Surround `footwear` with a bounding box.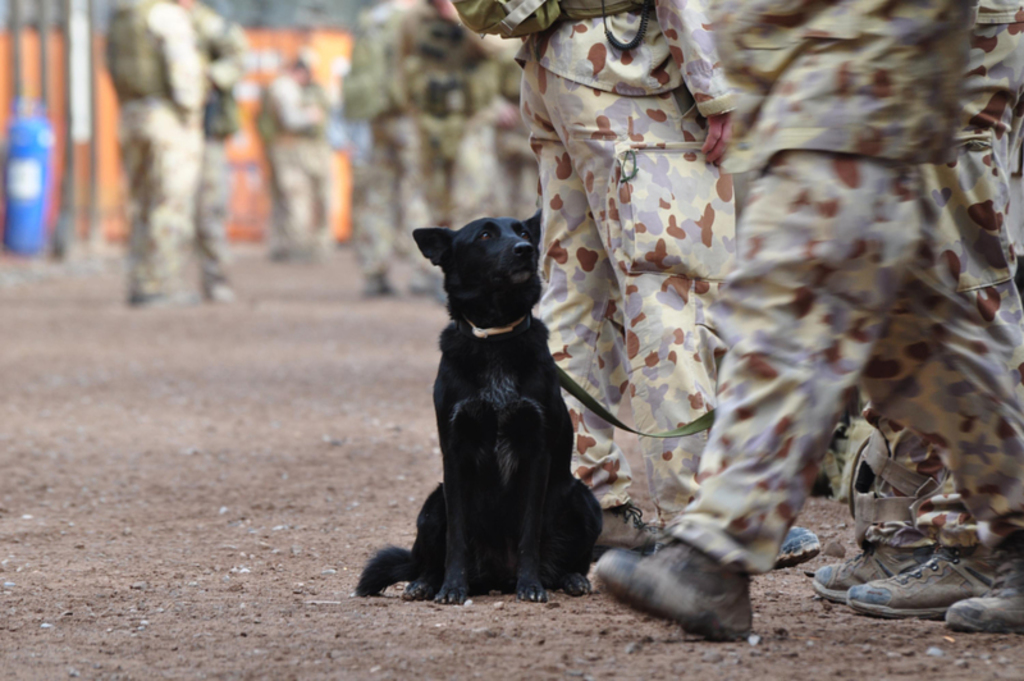
pyautogui.locateOnScreen(590, 539, 749, 639).
